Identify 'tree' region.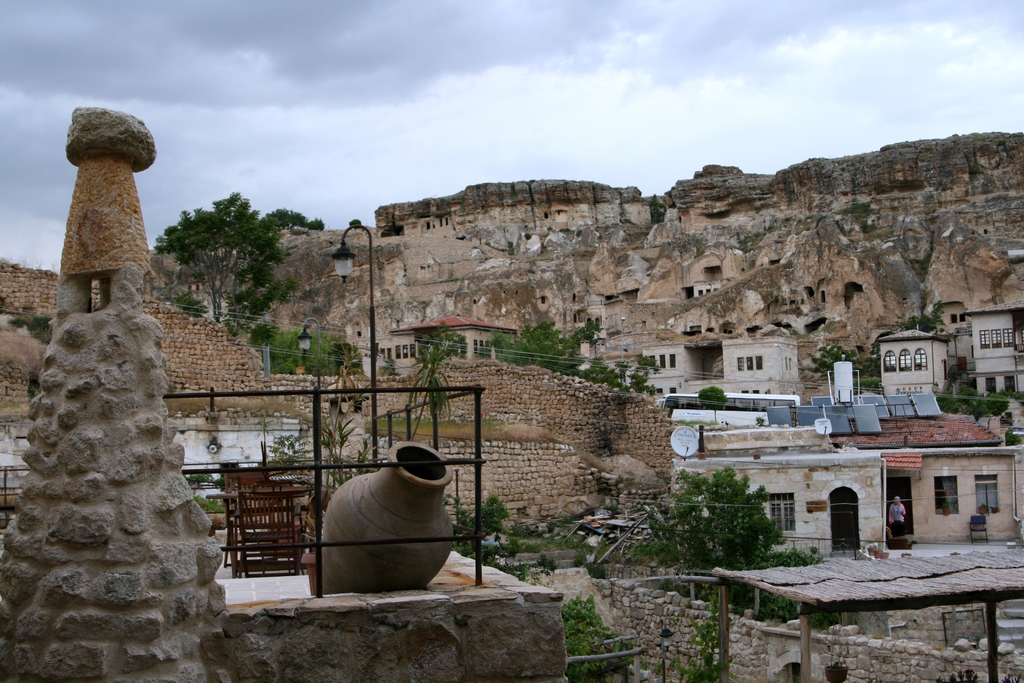
Region: bbox=[657, 574, 742, 682].
